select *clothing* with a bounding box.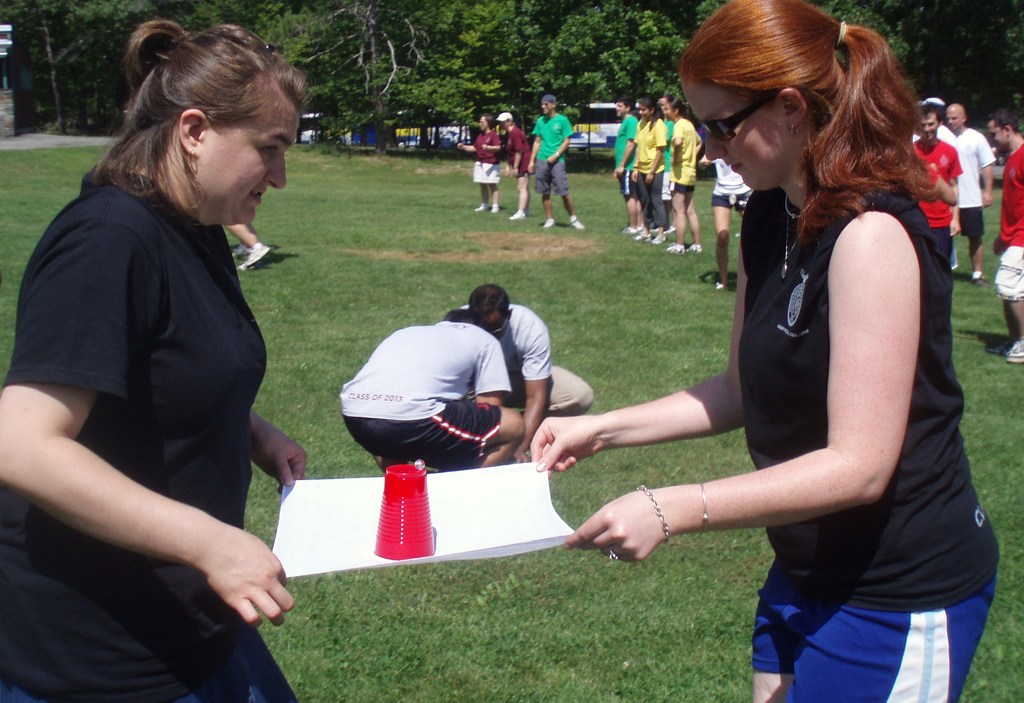
912 136 962 265.
